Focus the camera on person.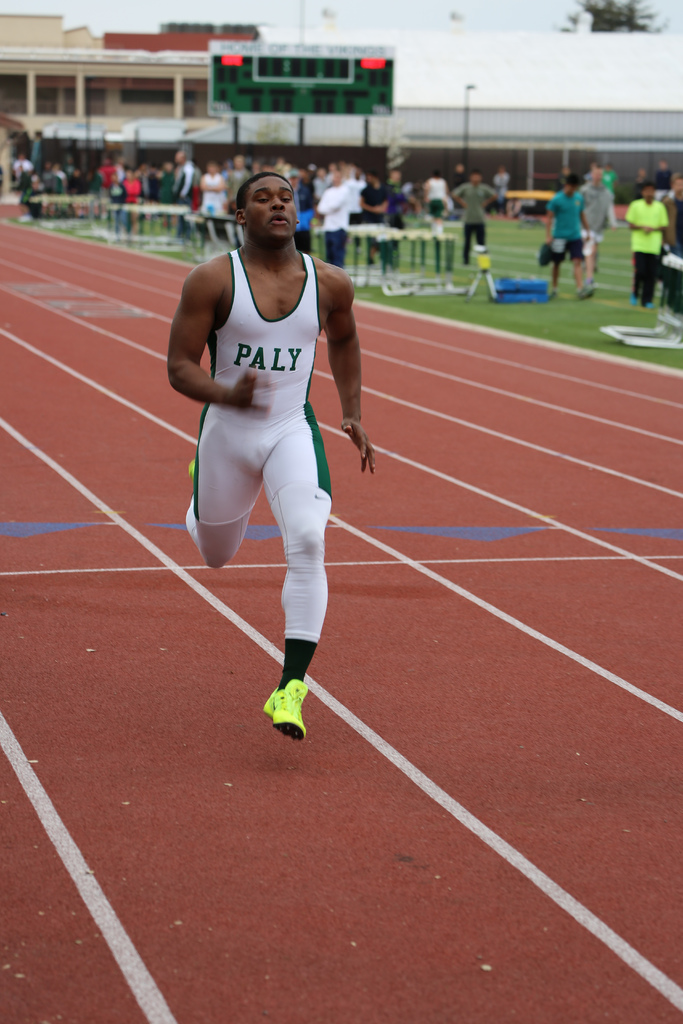
Focus region: box(448, 168, 502, 274).
